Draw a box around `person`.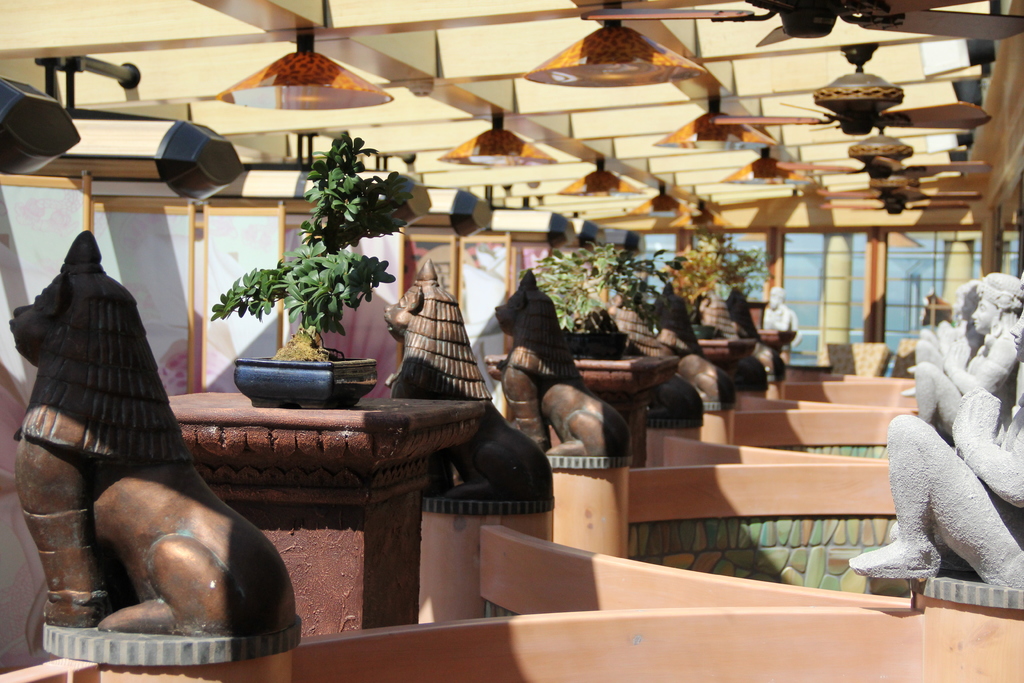
region(762, 285, 804, 349).
